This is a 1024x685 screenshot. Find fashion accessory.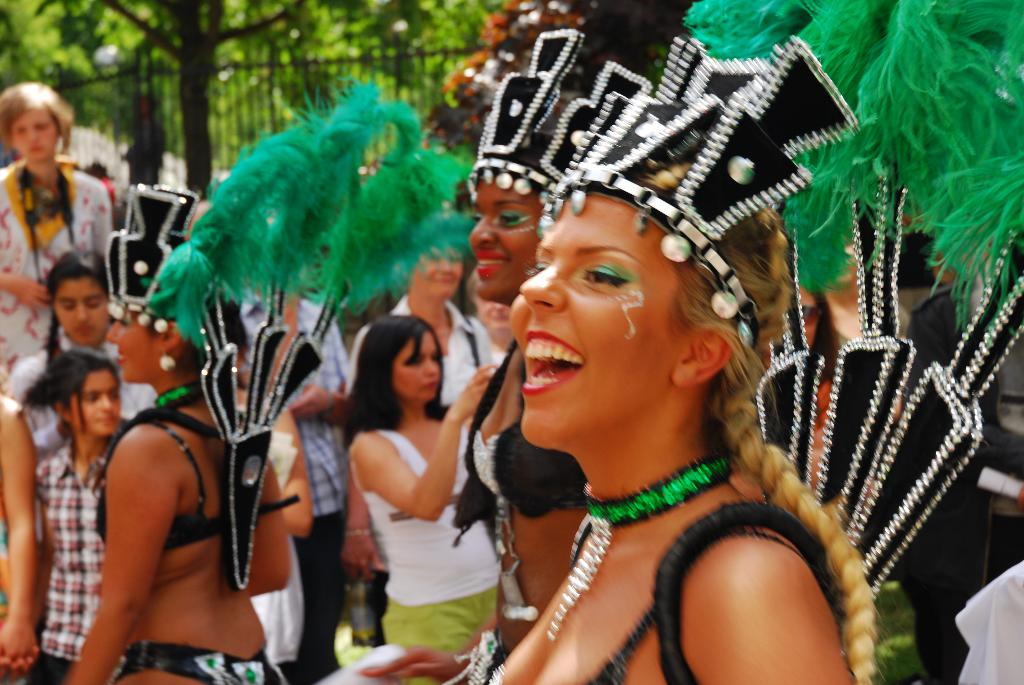
Bounding box: 104,74,474,594.
